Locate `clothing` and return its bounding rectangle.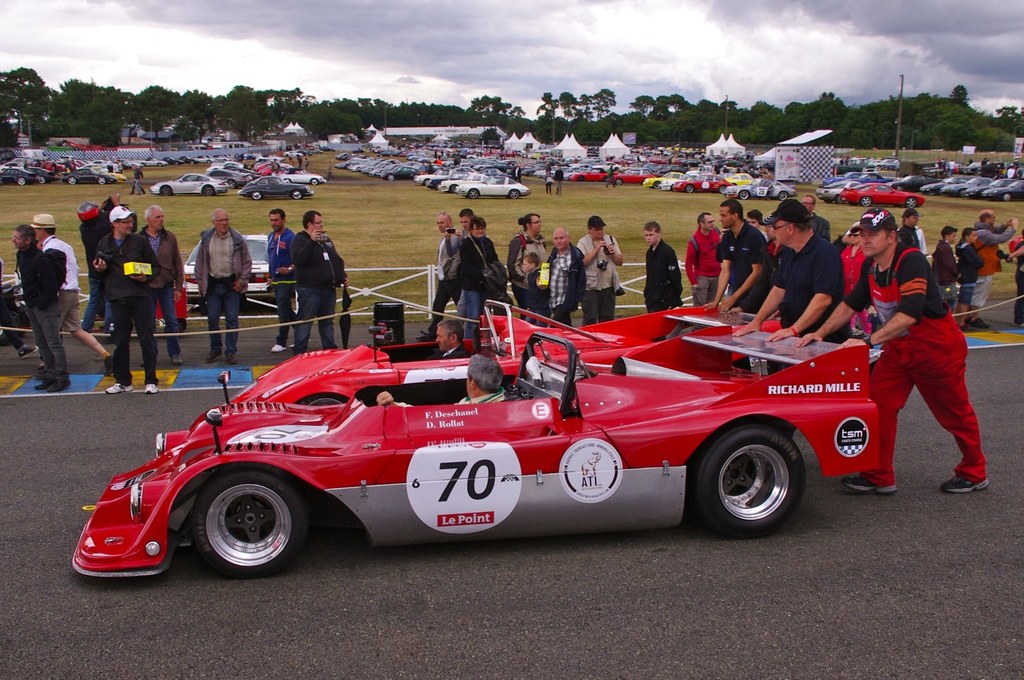
(265, 226, 301, 347).
